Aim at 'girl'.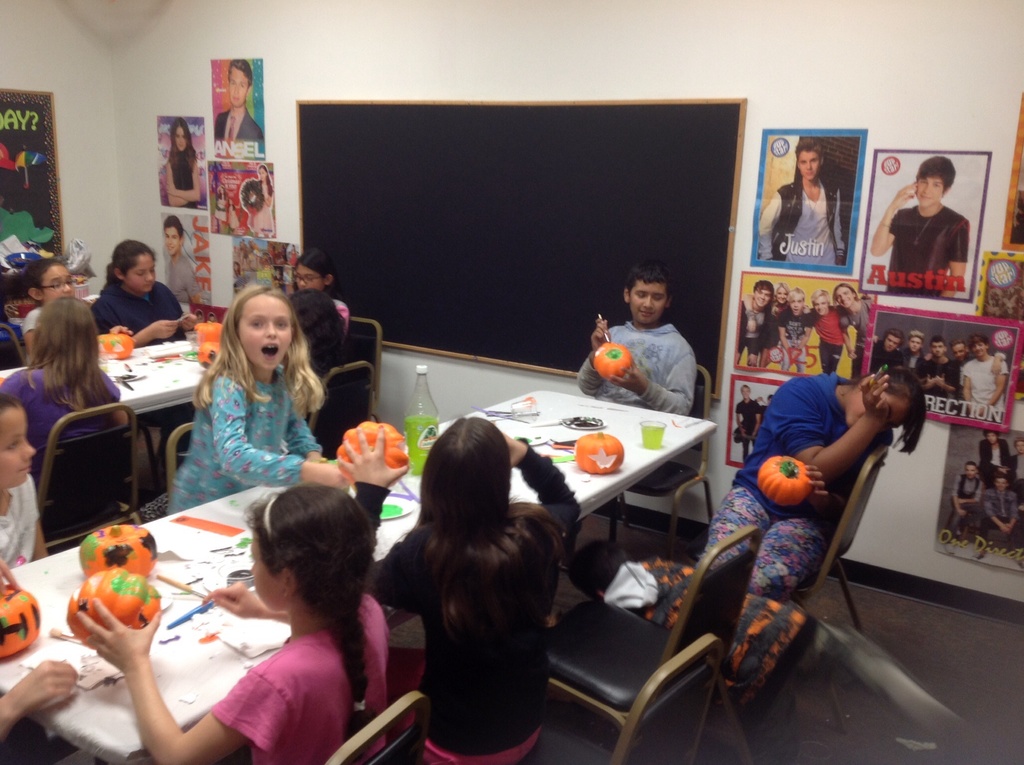
Aimed at [left=335, top=414, right=588, bottom=758].
